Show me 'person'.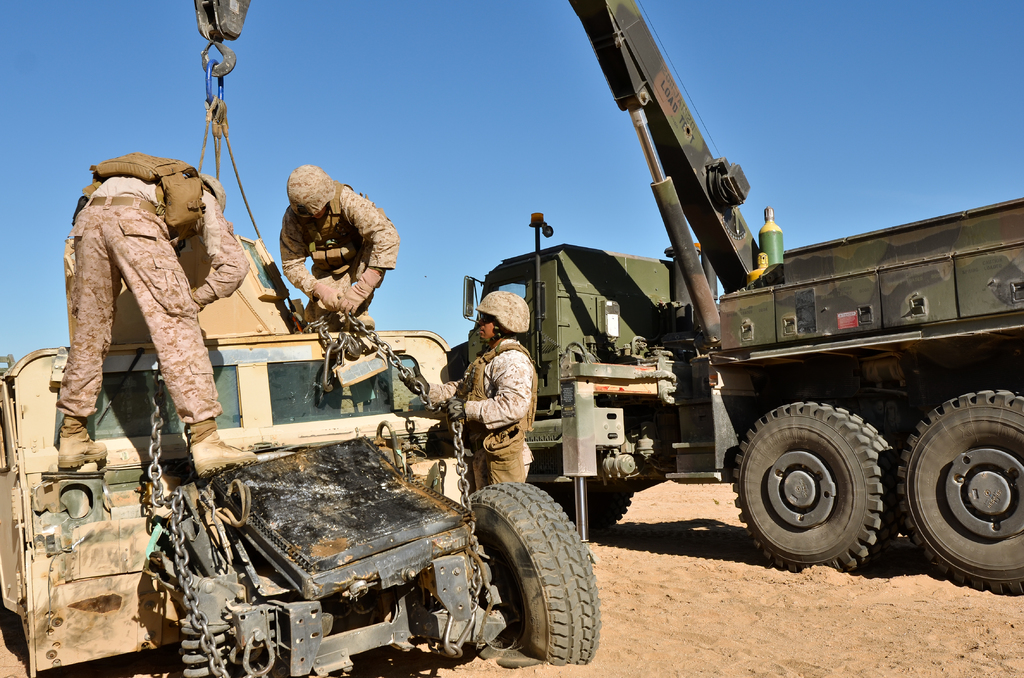
'person' is here: left=57, top=149, right=257, bottom=468.
